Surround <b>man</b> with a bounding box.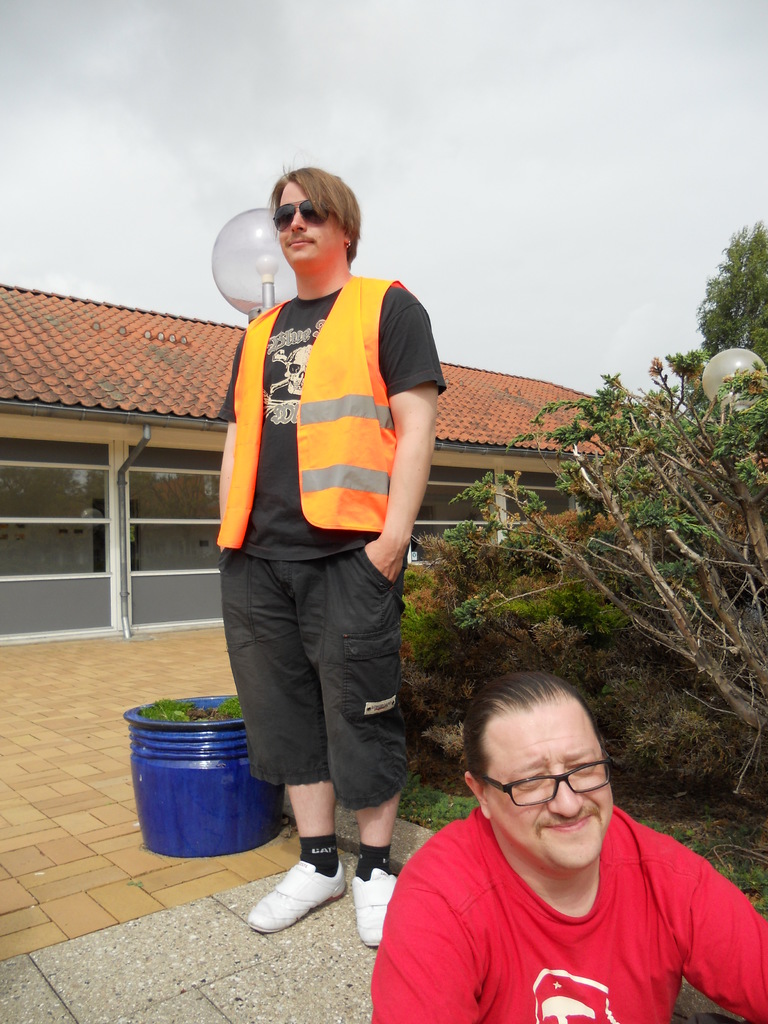
crop(375, 671, 767, 1023).
